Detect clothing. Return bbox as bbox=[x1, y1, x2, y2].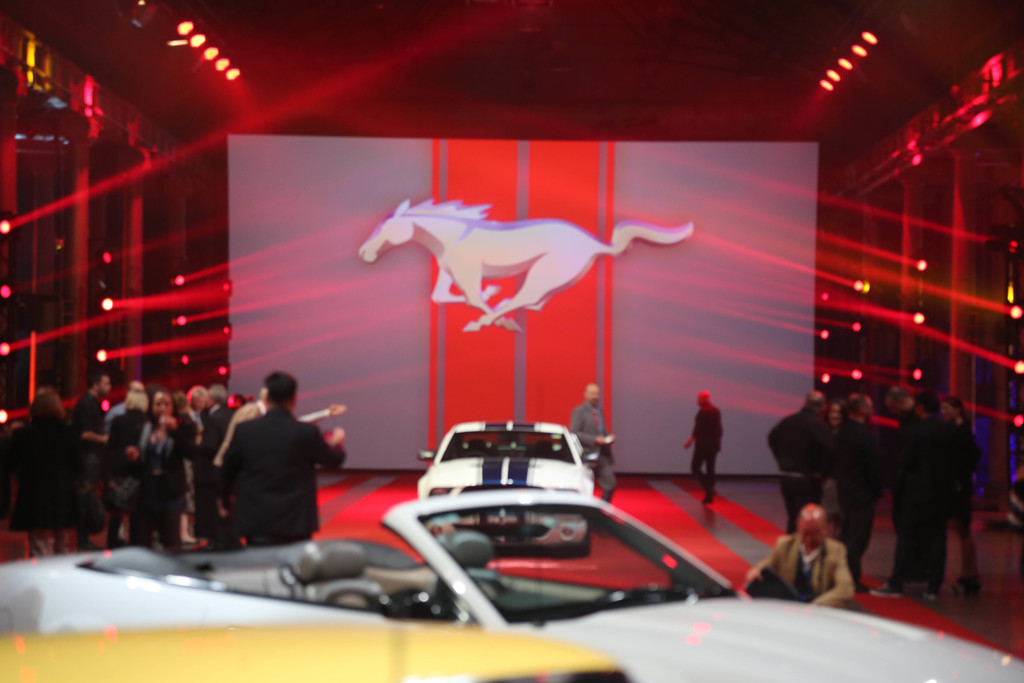
bbox=[571, 399, 622, 503].
